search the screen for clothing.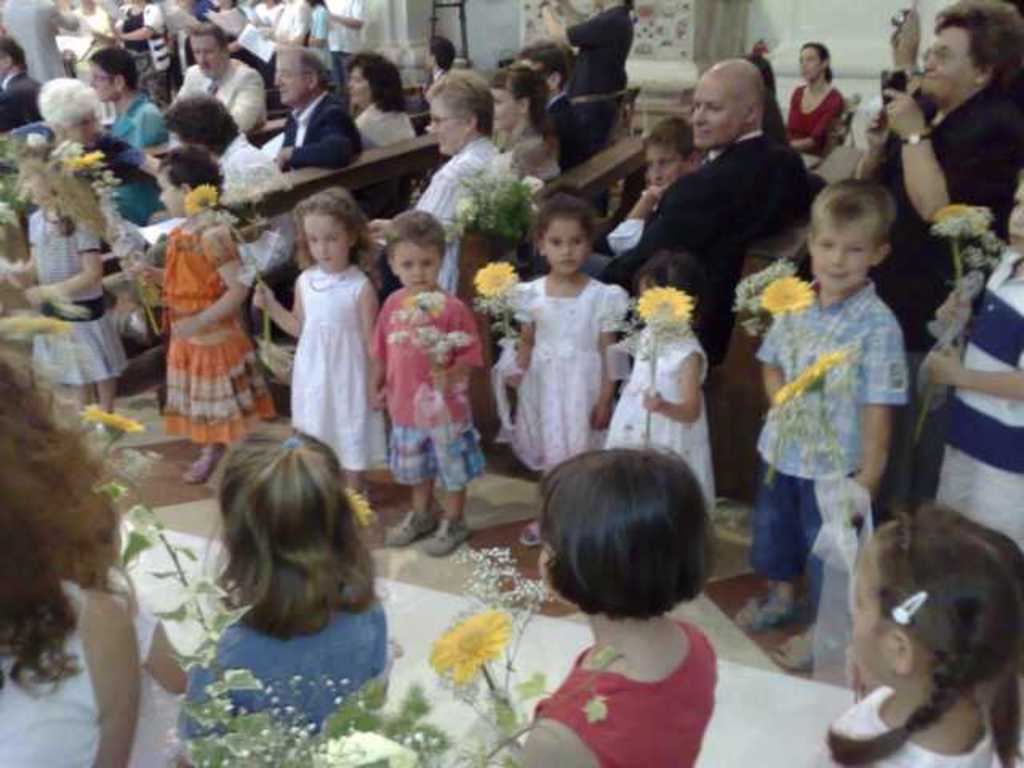
Found at [554,614,704,760].
